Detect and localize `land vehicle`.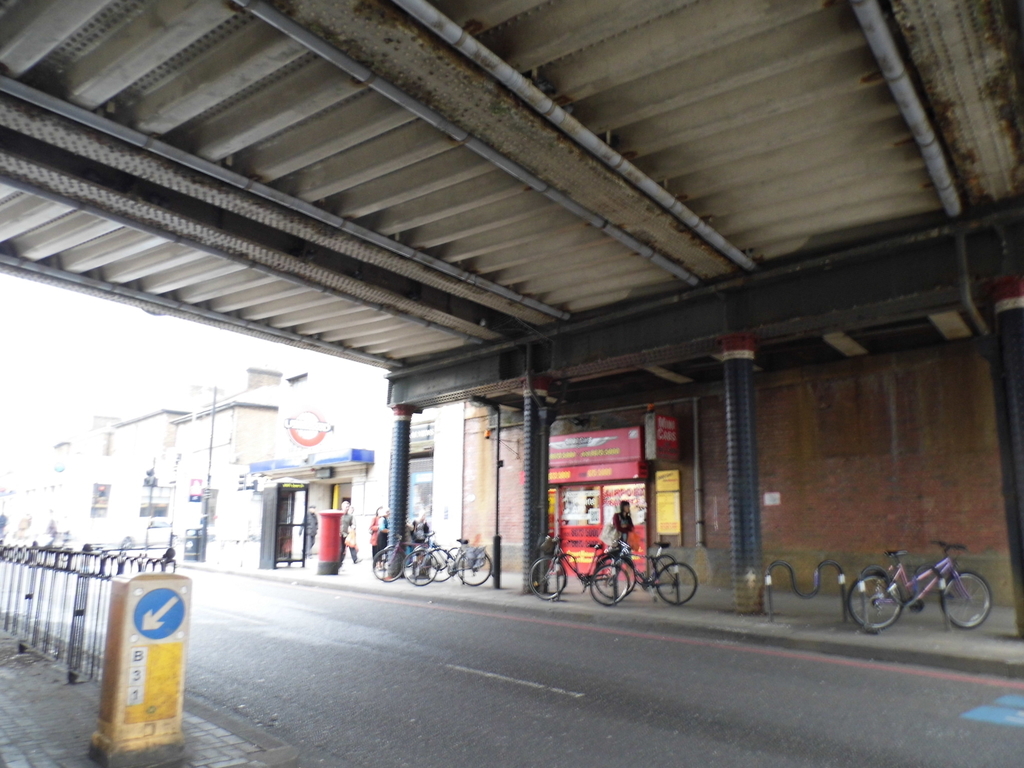
Localized at {"x1": 589, "y1": 534, "x2": 705, "y2": 605}.
